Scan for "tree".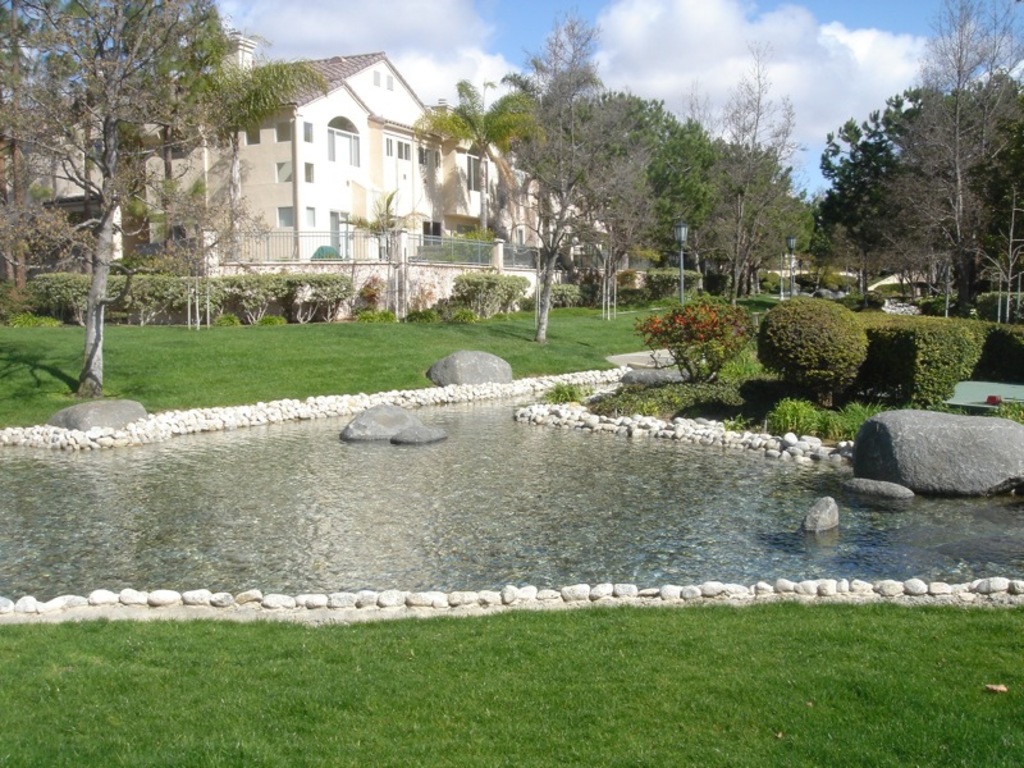
Scan result: [412,29,641,353].
